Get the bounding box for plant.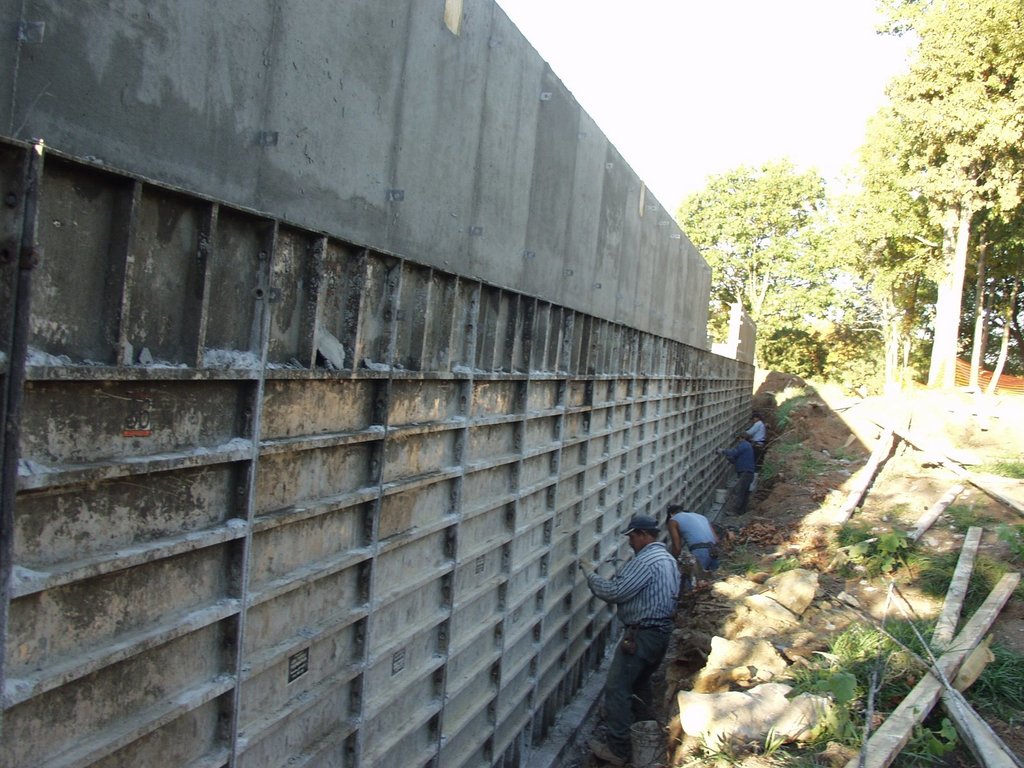
left=776, top=657, right=857, bottom=706.
